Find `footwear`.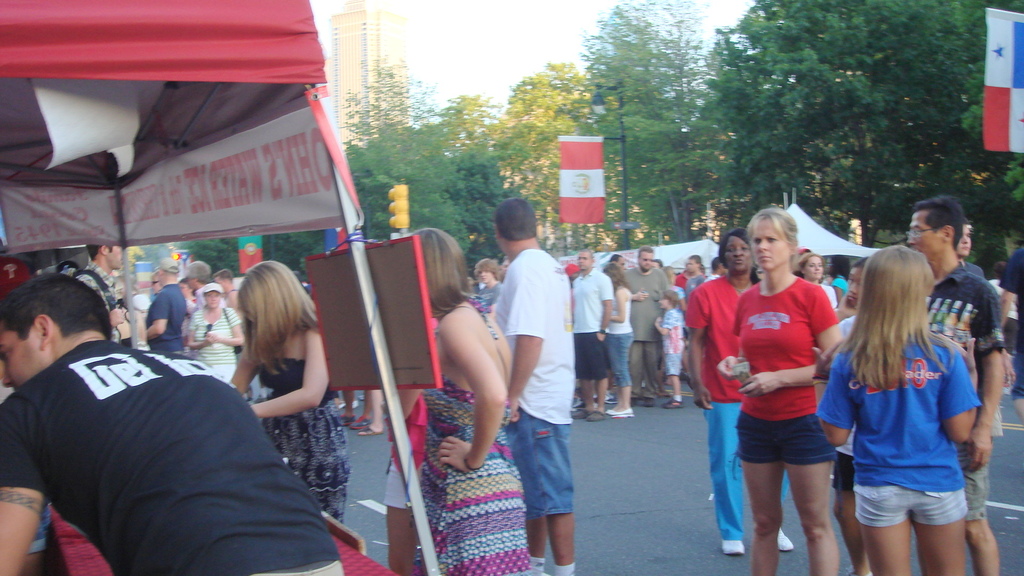
[339,408,353,435].
